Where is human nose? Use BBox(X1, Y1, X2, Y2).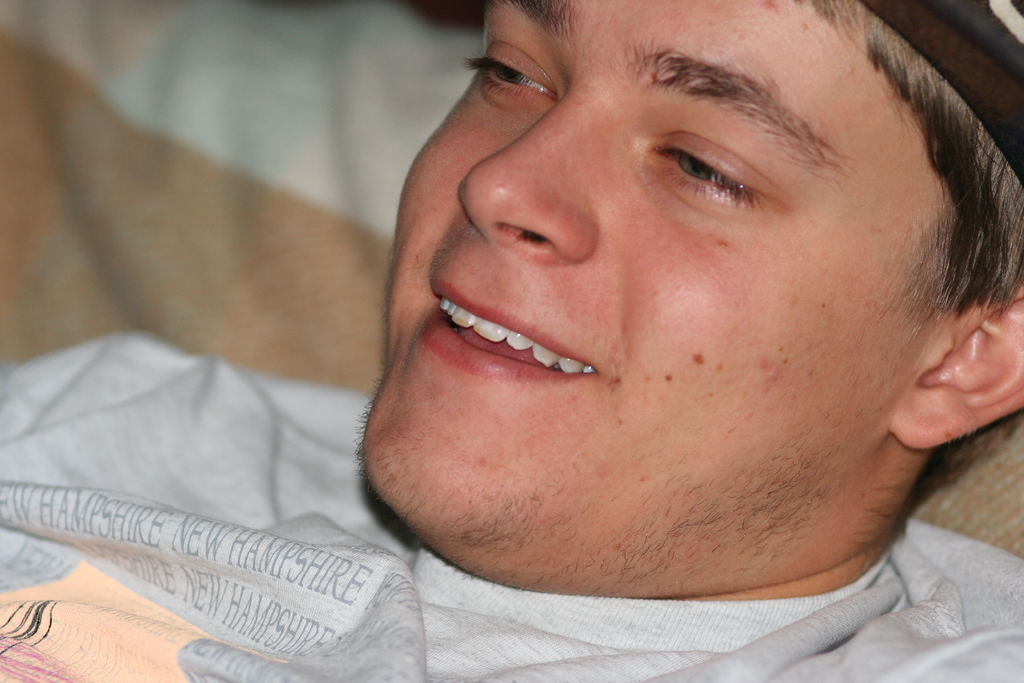
BBox(455, 81, 602, 268).
